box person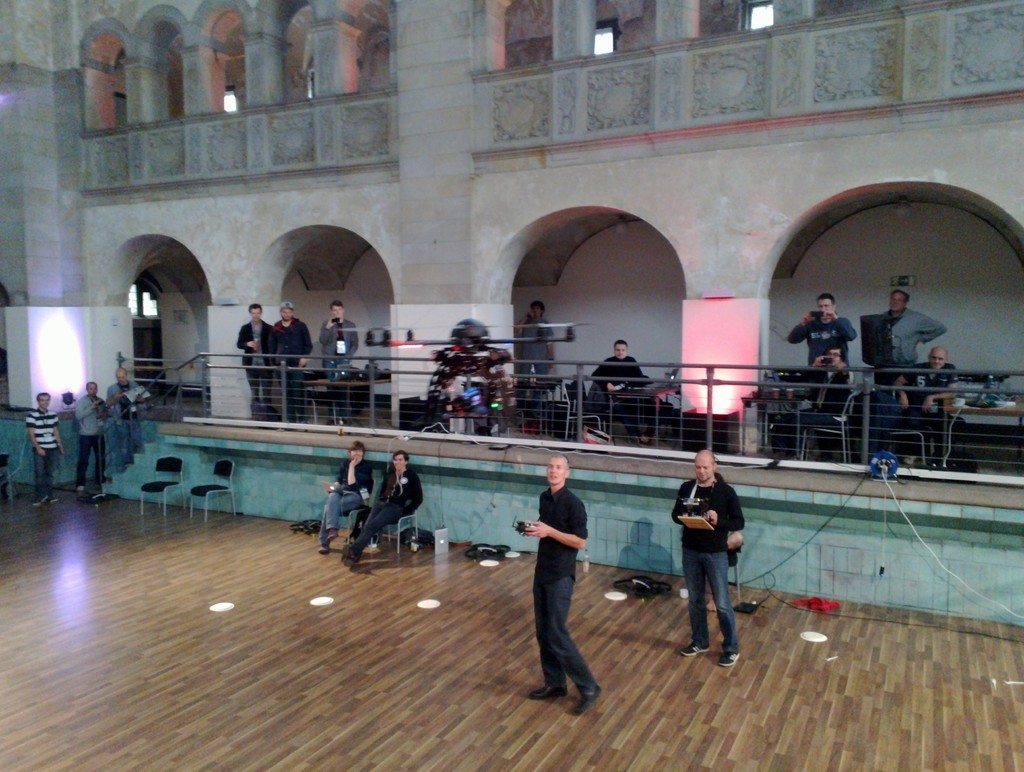
<bbox>787, 292, 858, 369</bbox>
